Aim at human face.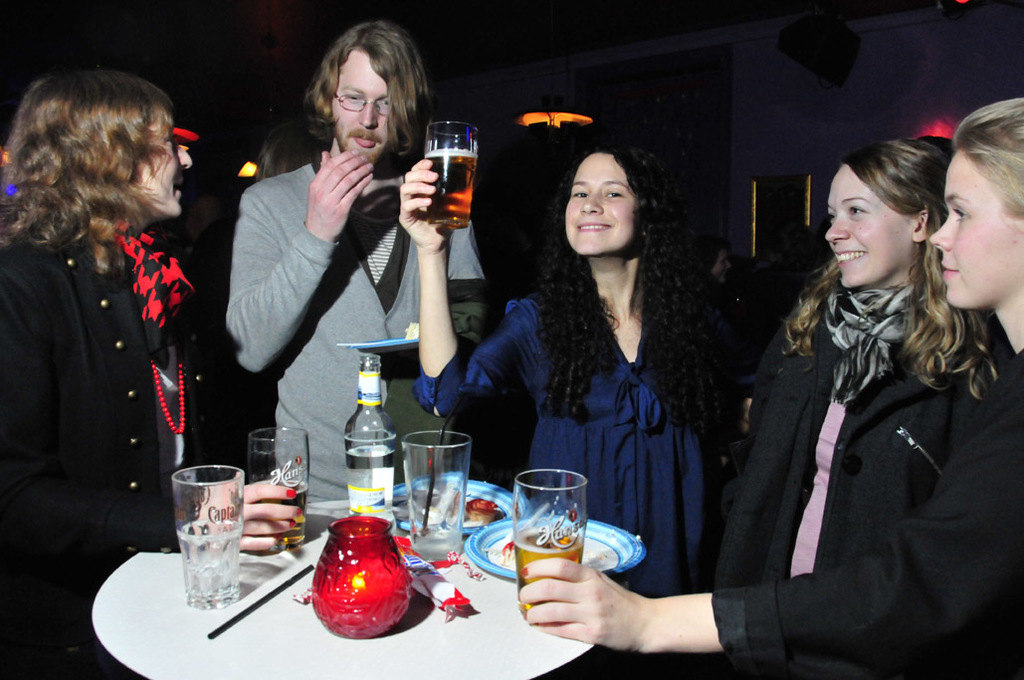
Aimed at select_region(929, 149, 1023, 308).
